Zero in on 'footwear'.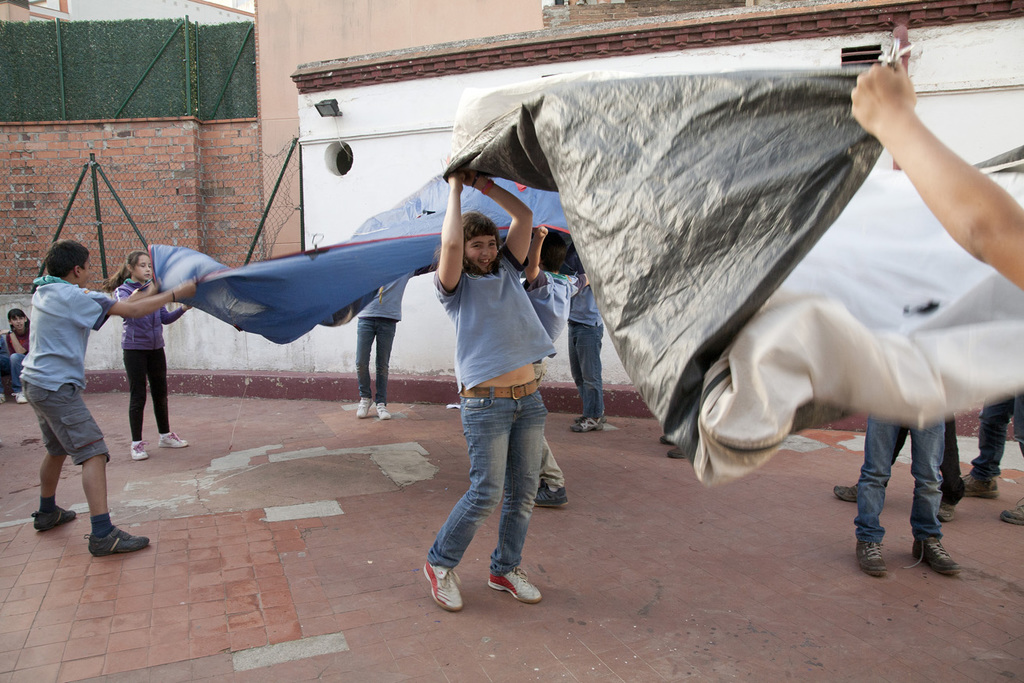
Zeroed in: [568, 420, 605, 430].
